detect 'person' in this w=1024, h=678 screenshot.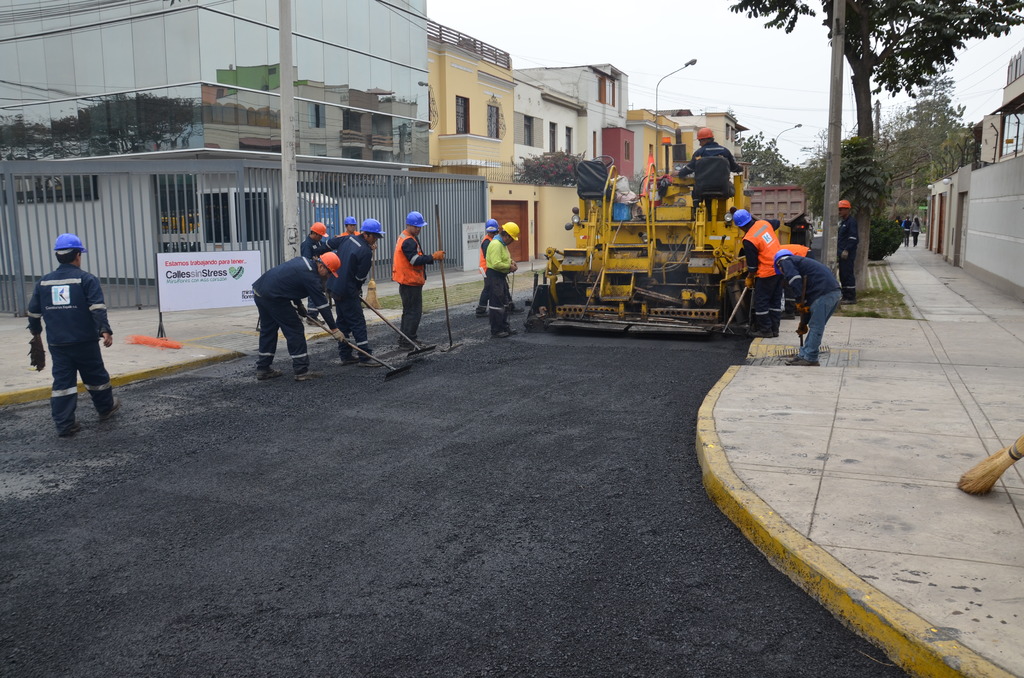
Detection: l=316, t=217, r=384, b=366.
